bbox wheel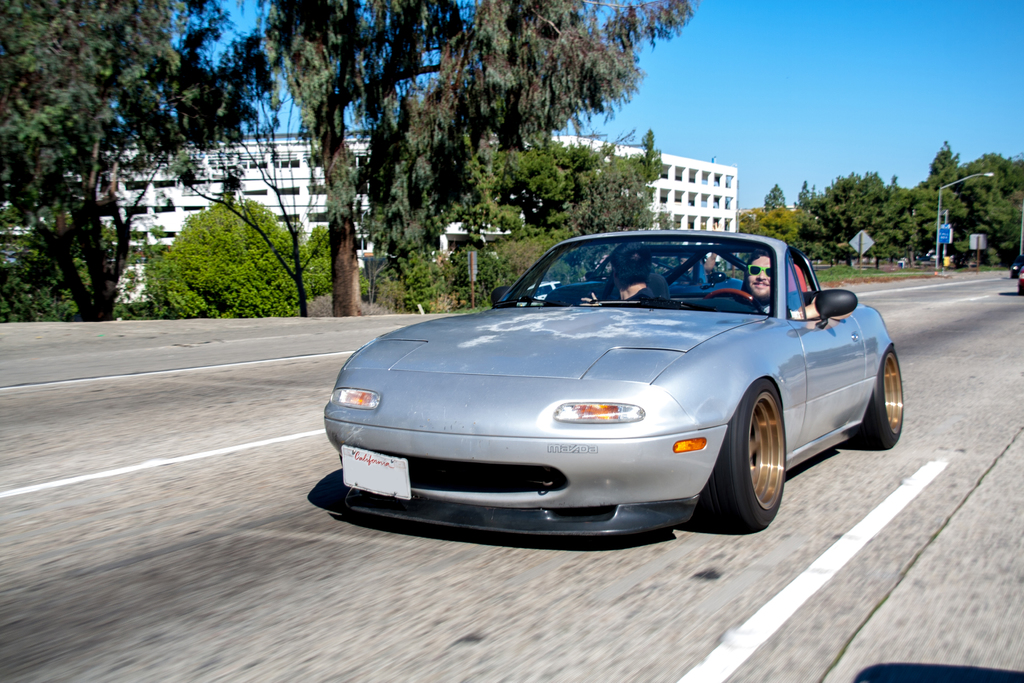
detection(858, 342, 902, 441)
